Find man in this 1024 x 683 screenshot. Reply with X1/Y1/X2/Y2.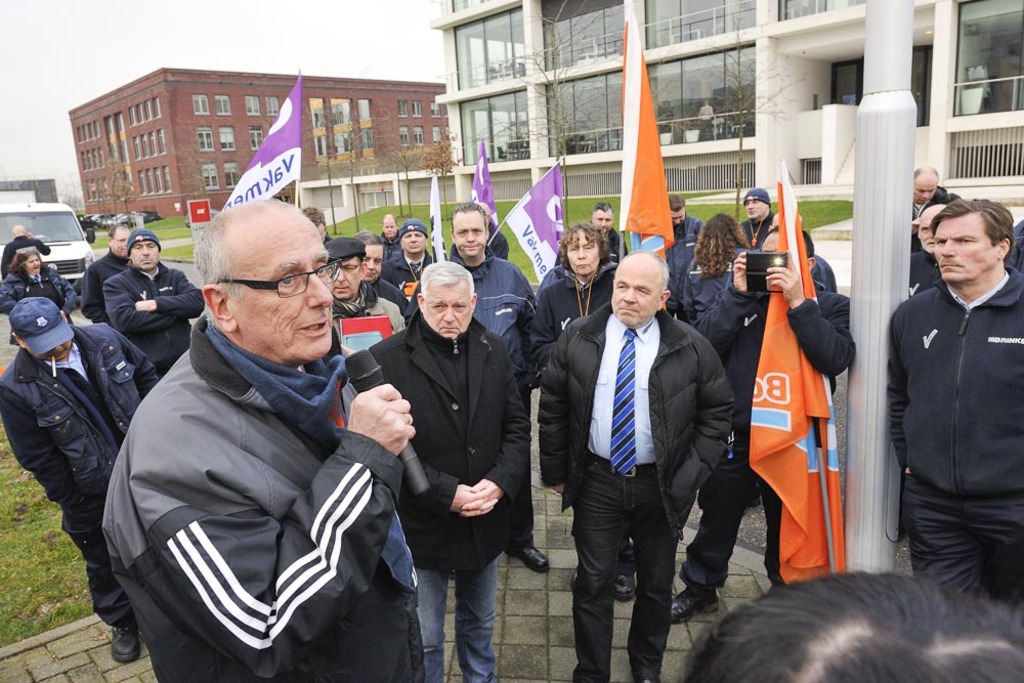
100/229/206/375.
